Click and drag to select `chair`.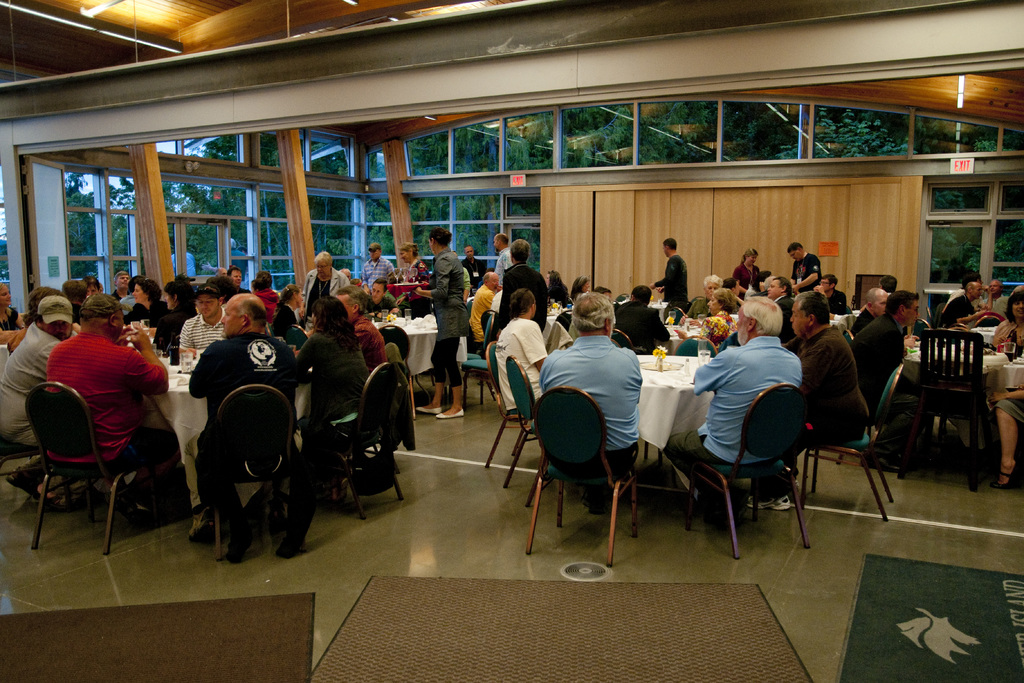
Selection: x1=314 y1=363 x2=415 y2=518.
